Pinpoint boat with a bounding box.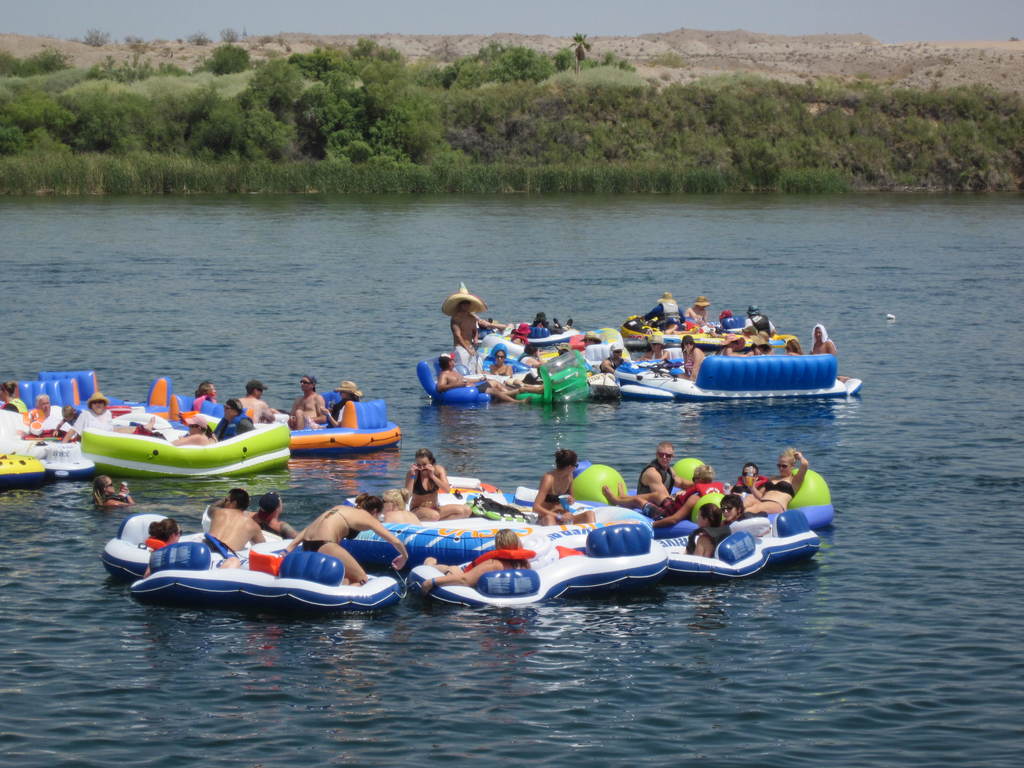
box(266, 391, 403, 464).
